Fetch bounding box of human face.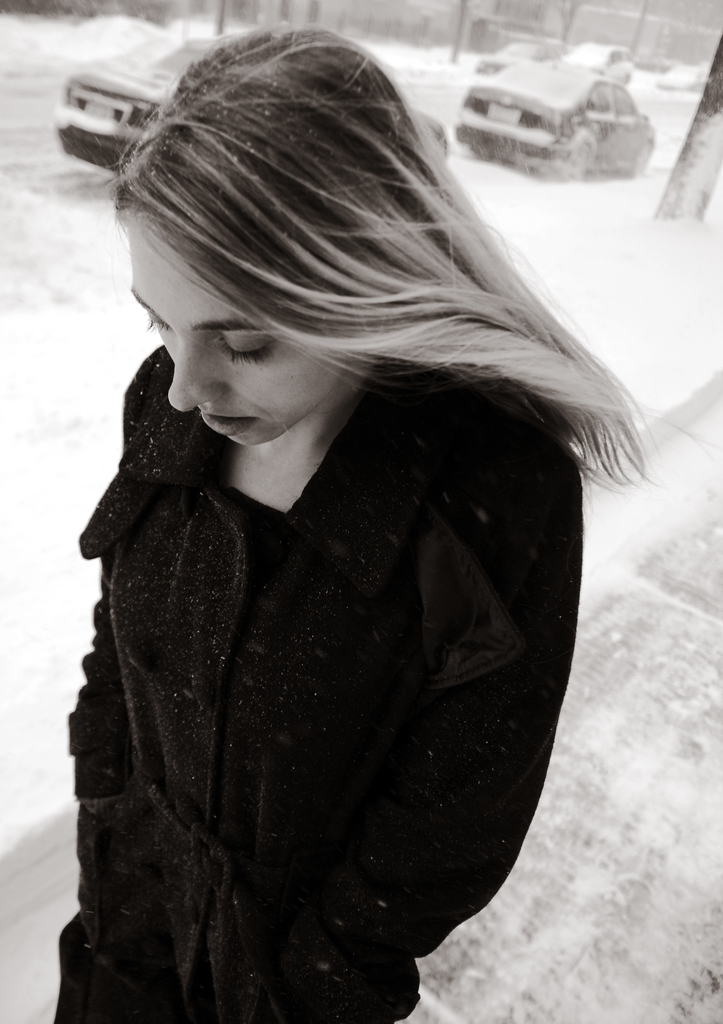
Bbox: locate(129, 207, 363, 449).
